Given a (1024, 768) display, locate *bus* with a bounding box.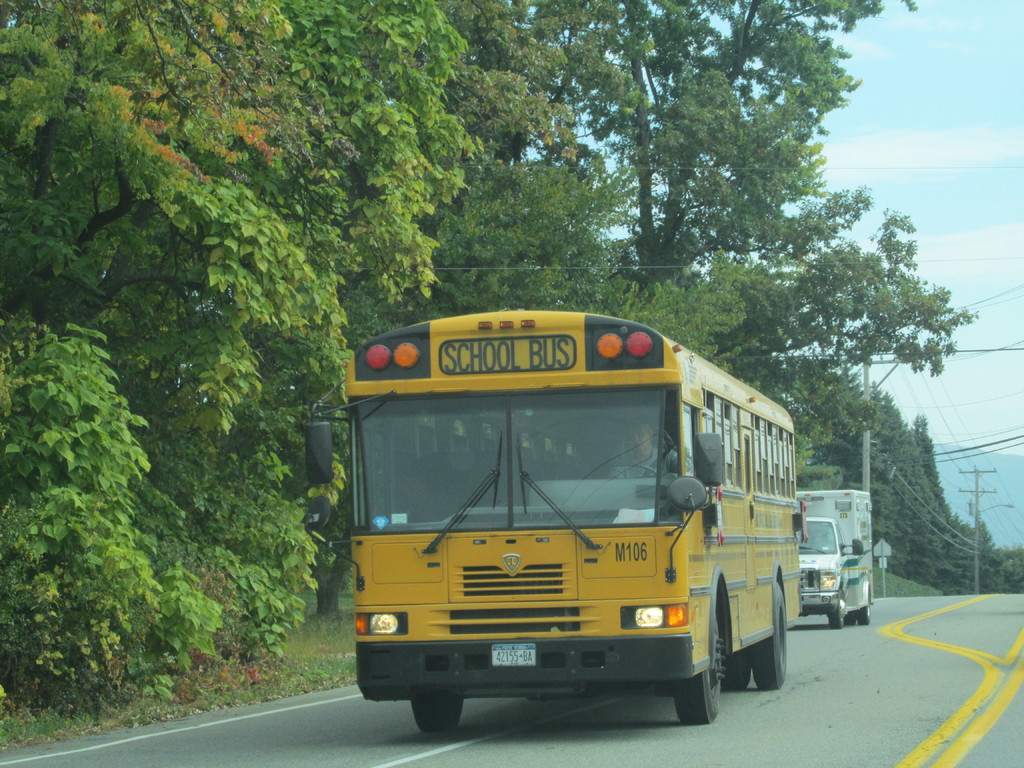
Located: (left=305, top=308, right=803, bottom=726).
